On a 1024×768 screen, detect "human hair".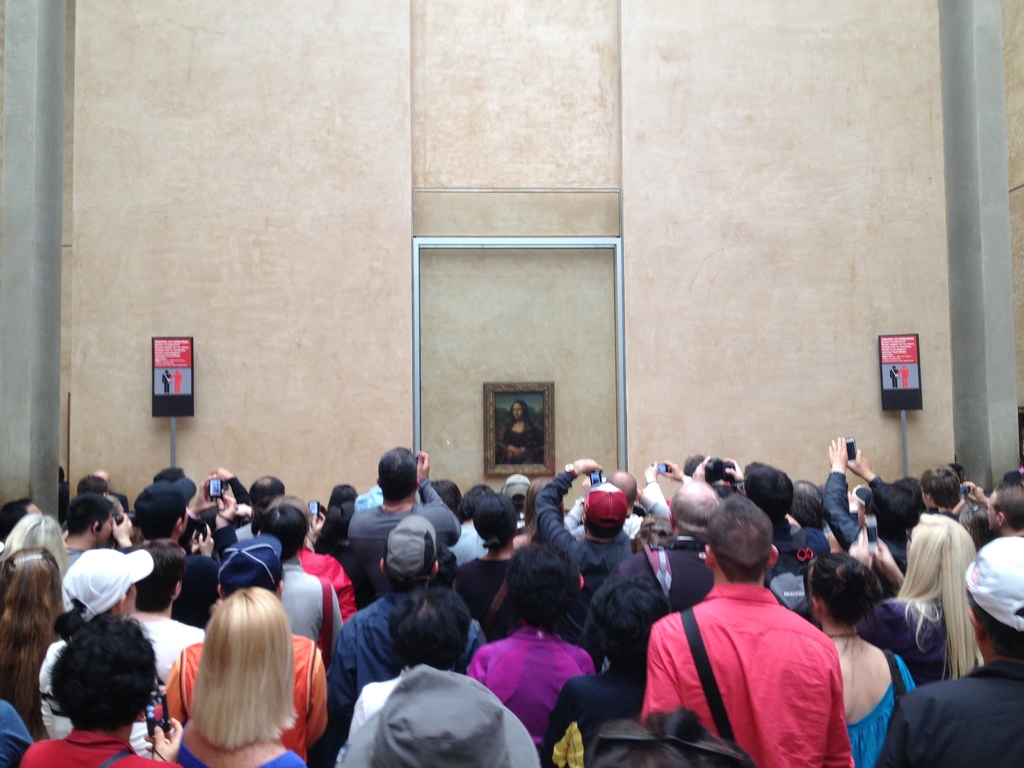
192,588,303,745.
